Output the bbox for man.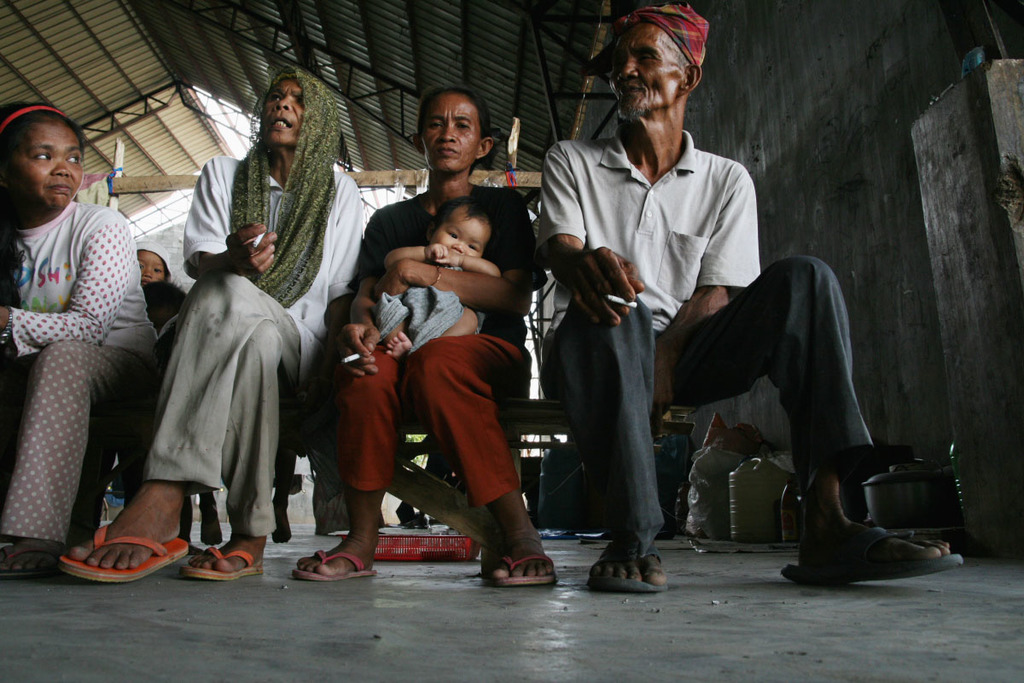
crop(536, 0, 962, 593).
